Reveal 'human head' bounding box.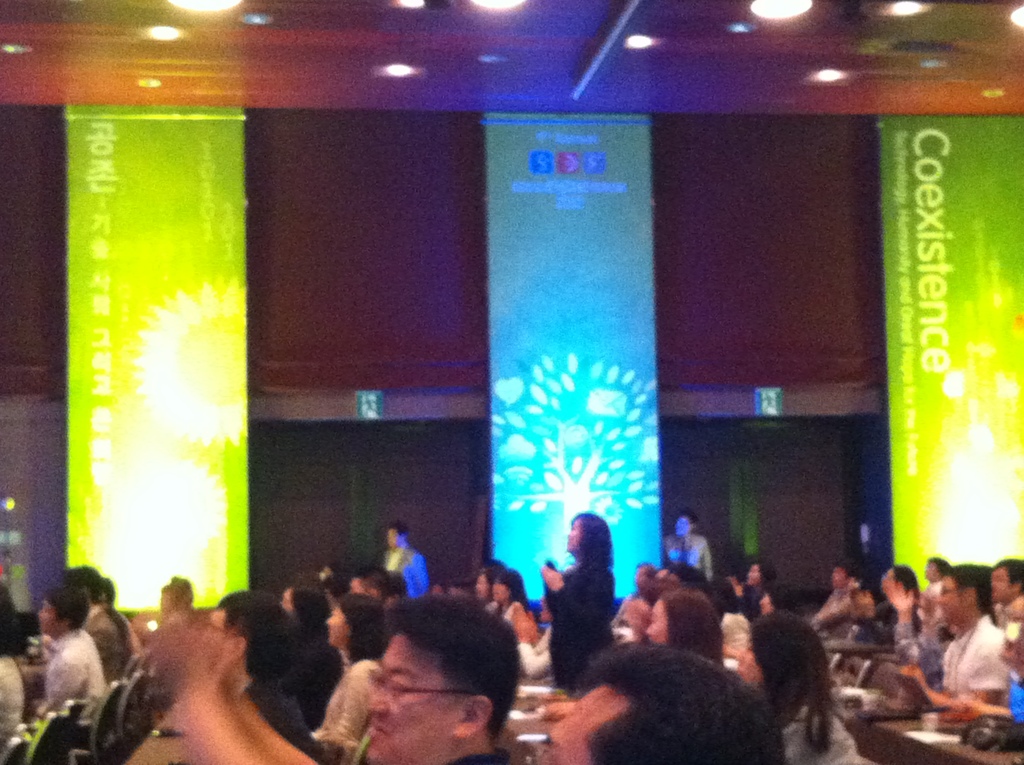
Revealed: Rect(879, 561, 916, 609).
